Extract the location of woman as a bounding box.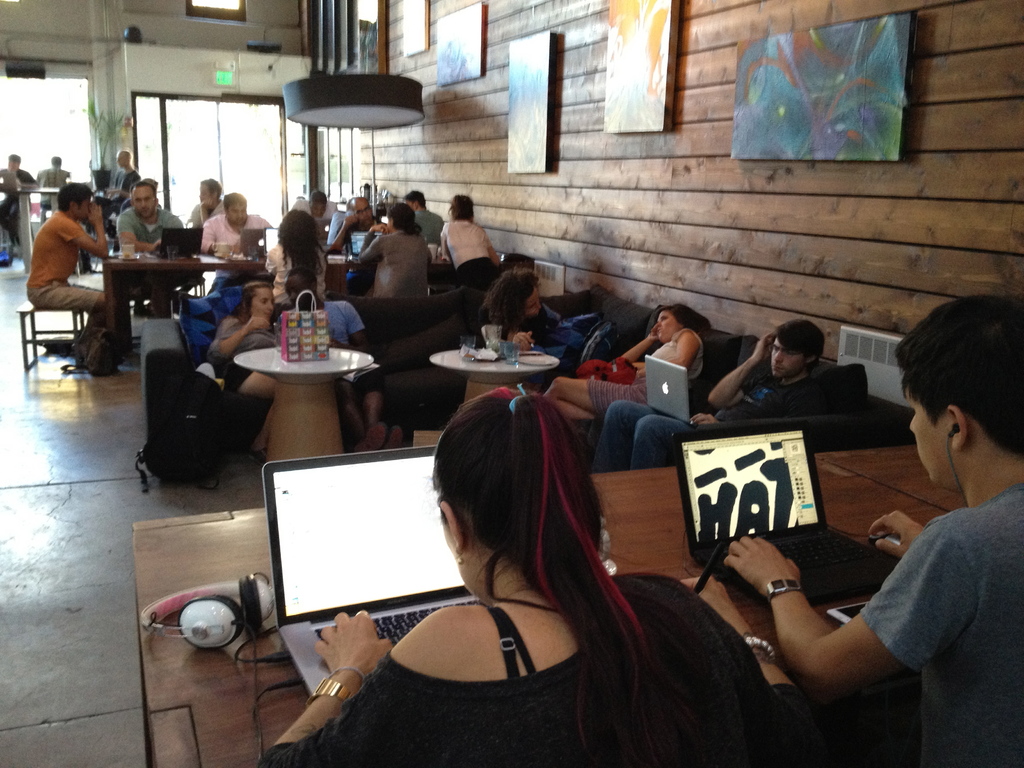
{"x1": 541, "y1": 304, "x2": 718, "y2": 427}.
